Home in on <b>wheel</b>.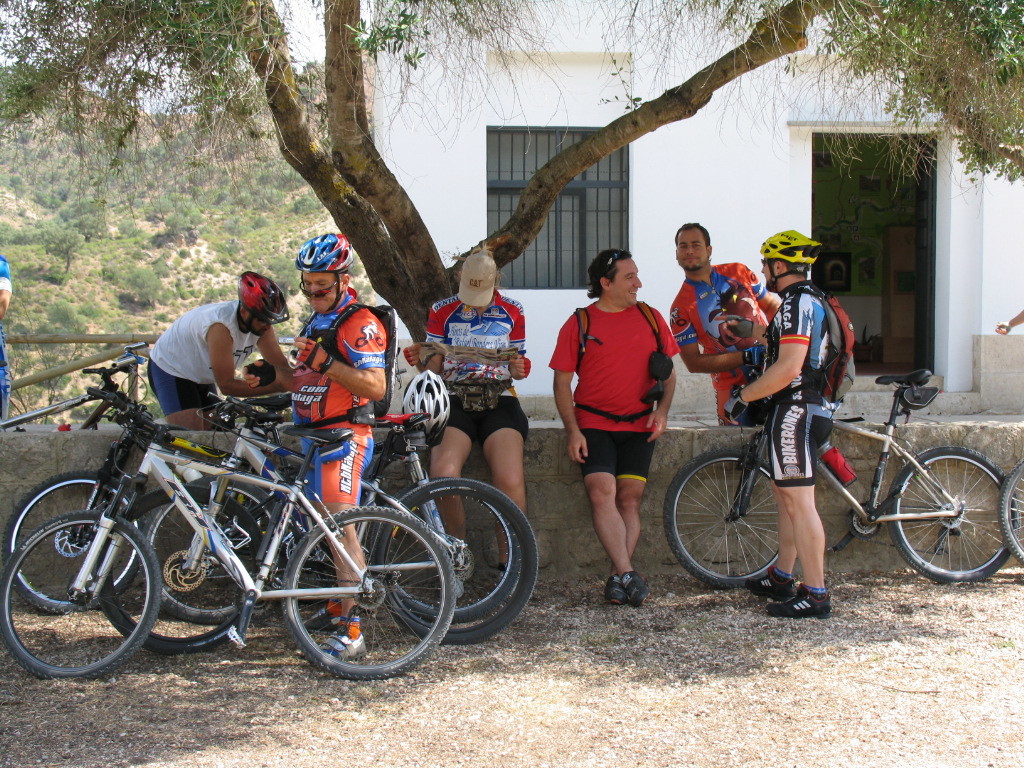
Homed in at l=902, t=453, r=1005, b=586.
